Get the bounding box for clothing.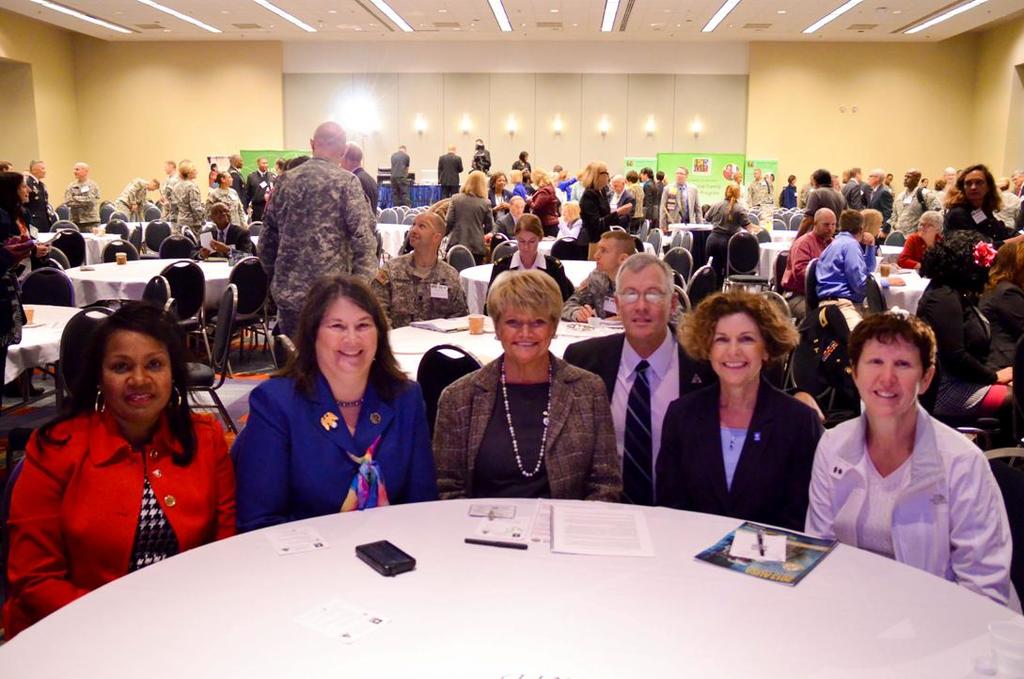
21/172/57/236.
